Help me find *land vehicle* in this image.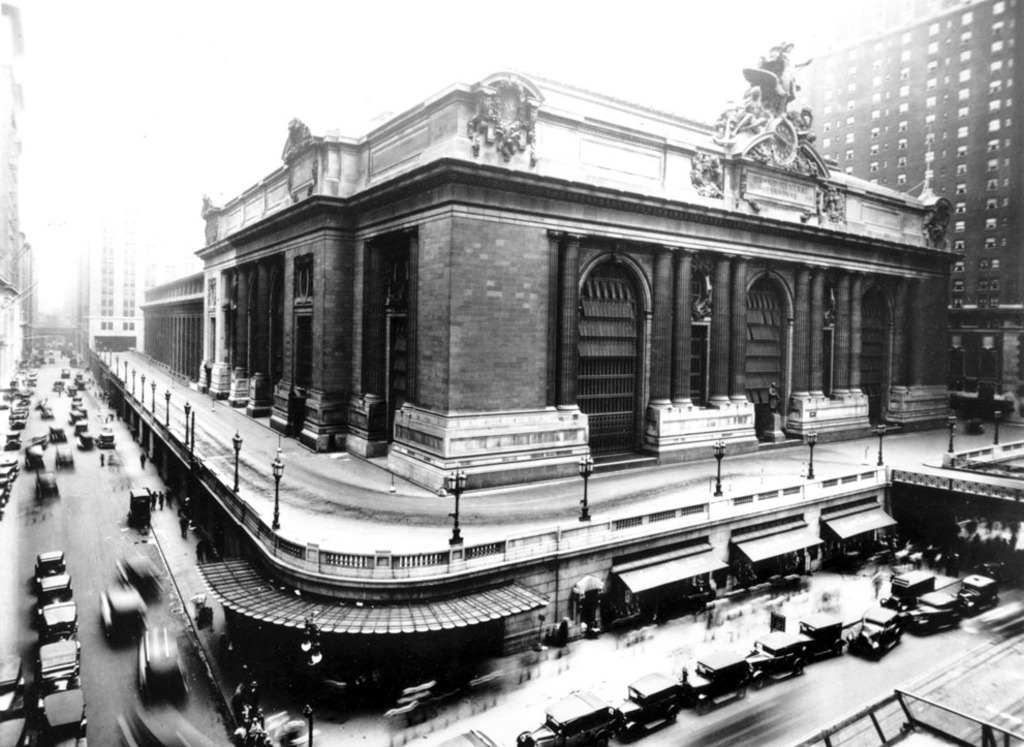
Found it: 903,586,963,636.
